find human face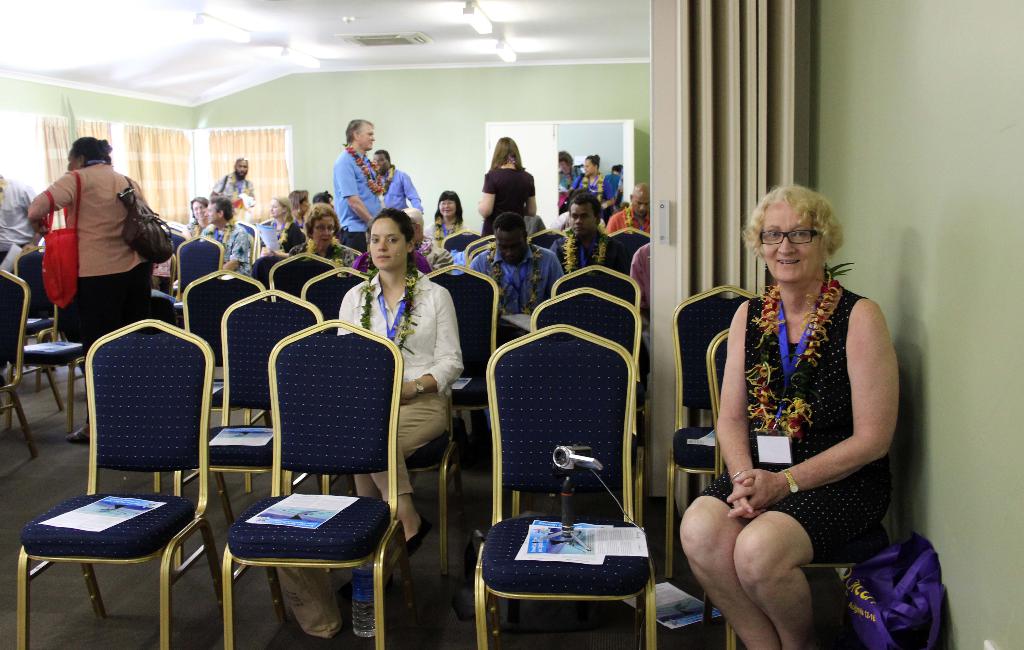
309:212:338:253
